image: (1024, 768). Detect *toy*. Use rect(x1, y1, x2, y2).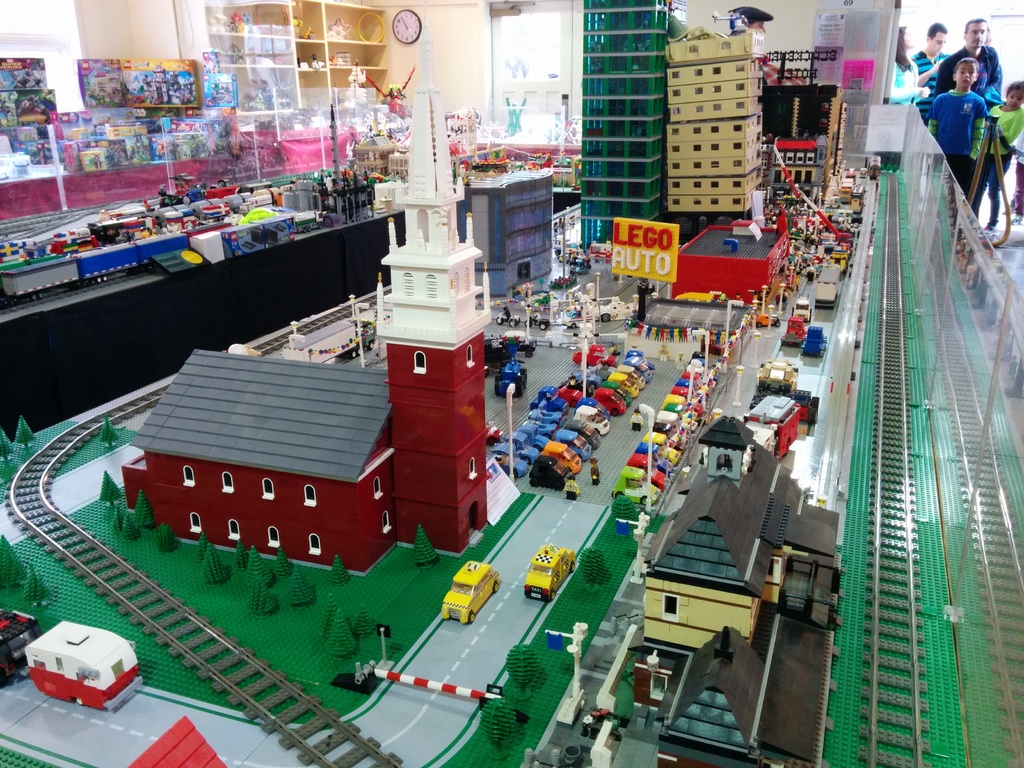
rect(617, 465, 655, 504).
